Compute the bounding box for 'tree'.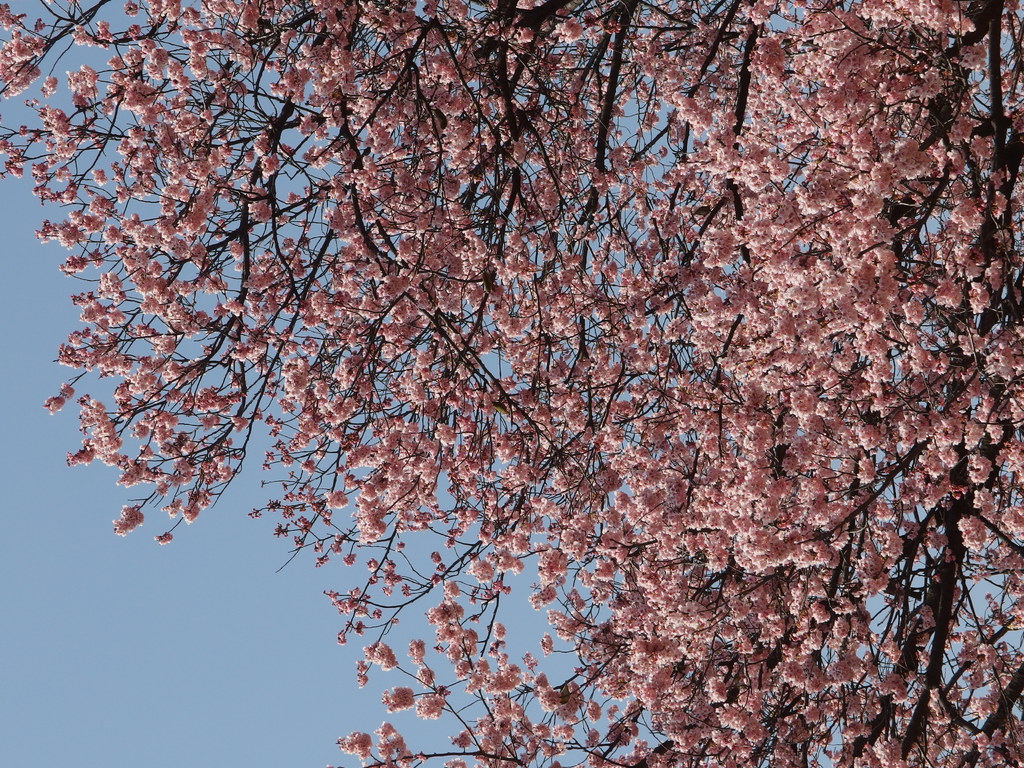
43, 0, 1009, 761.
